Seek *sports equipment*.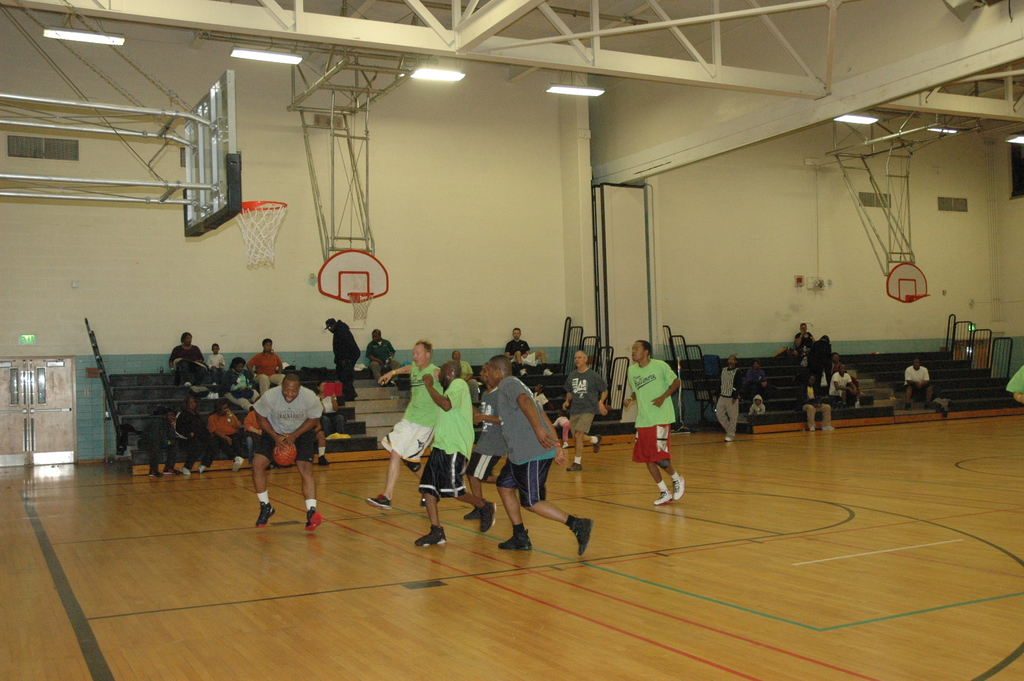
box(270, 439, 300, 472).
